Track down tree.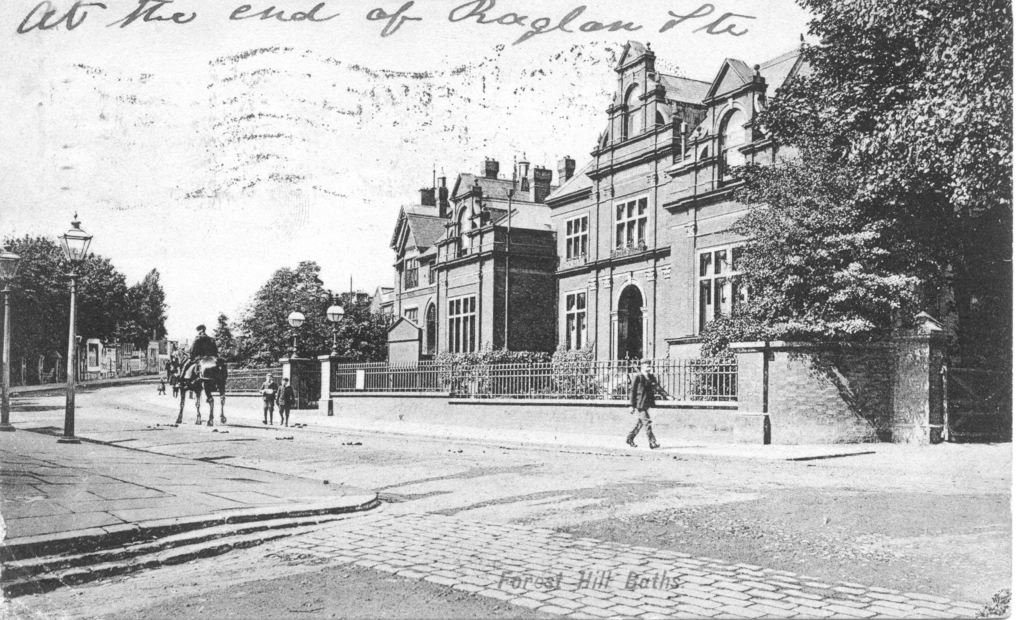
Tracked to 727,155,929,339.
